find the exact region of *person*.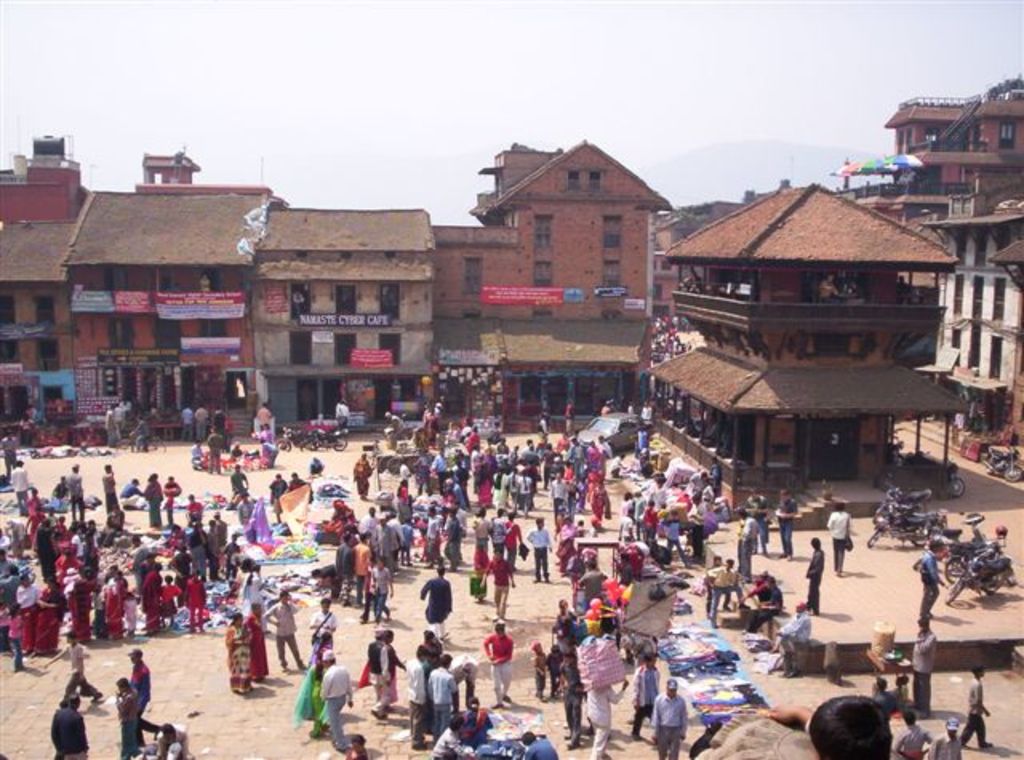
Exact region: <region>776, 493, 789, 557</region>.
